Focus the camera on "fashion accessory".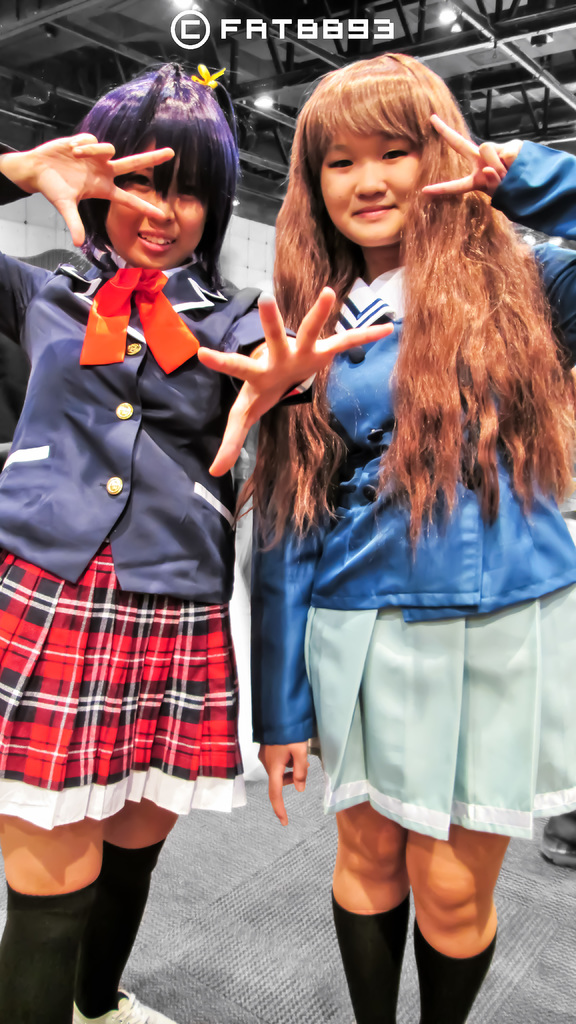
Focus region: detection(412, 915, 498, 1023).
